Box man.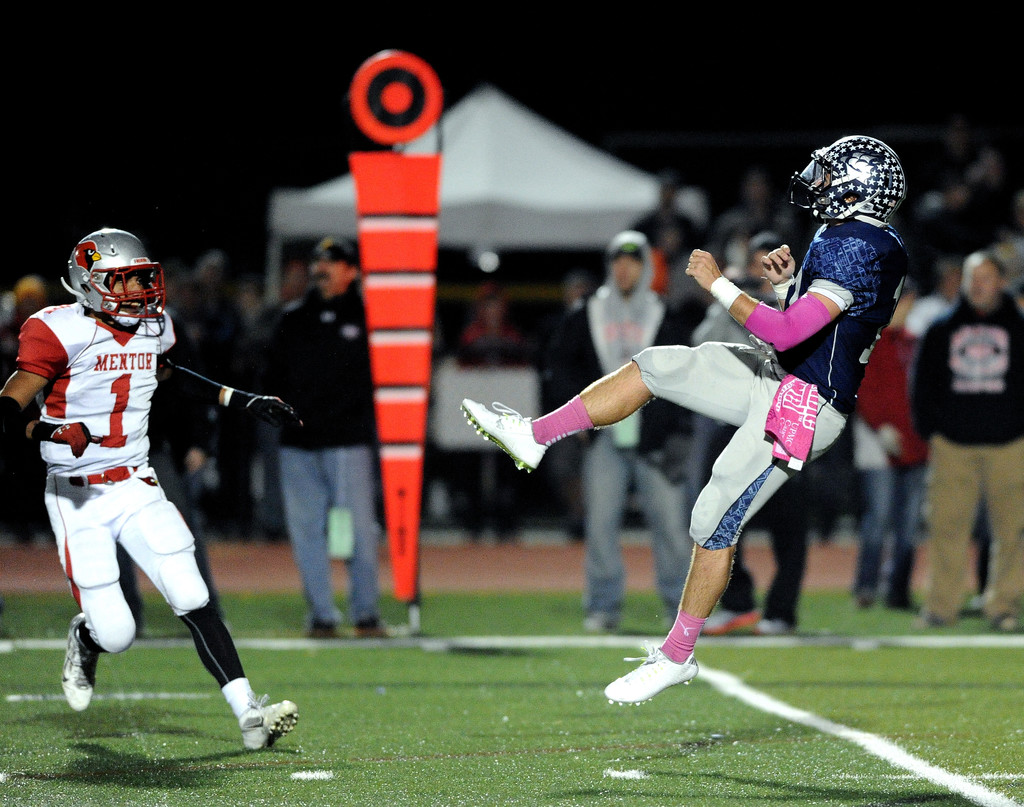
[0,226,299,745].
